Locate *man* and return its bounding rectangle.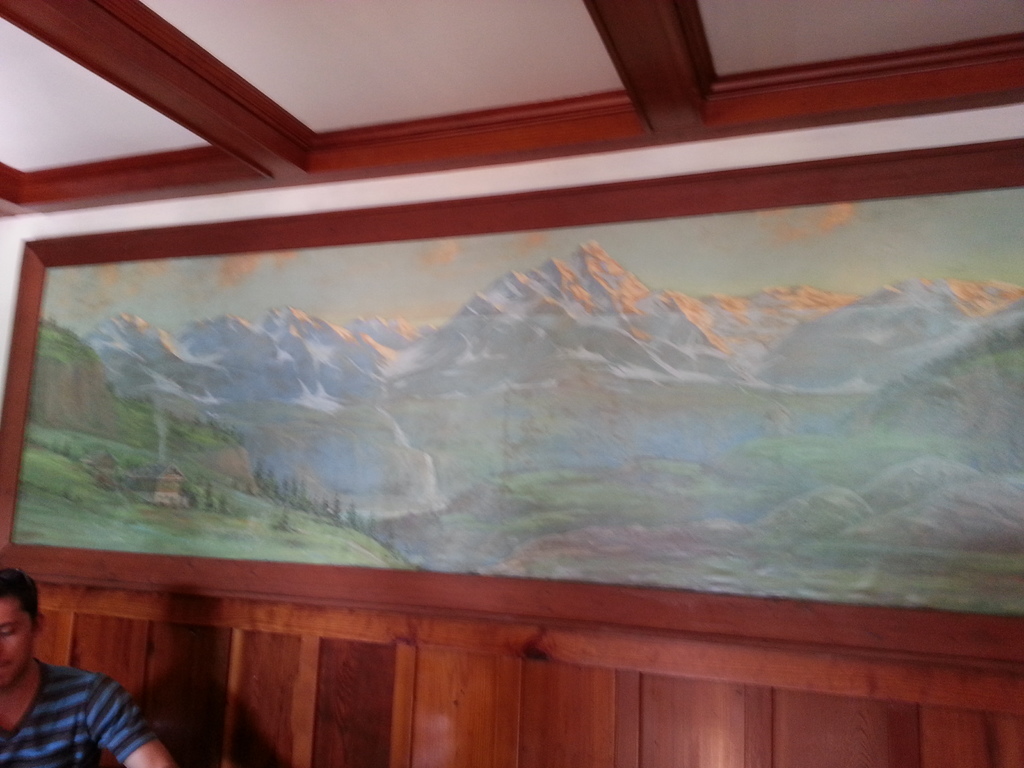
x1=0 y1=567 x2=177 y2=767.
